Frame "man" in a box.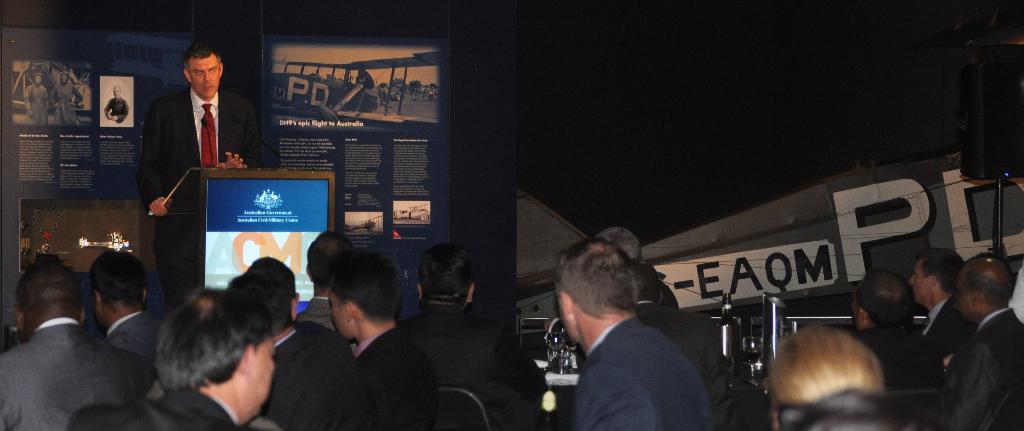
rect(522, 237, 742, 427).
